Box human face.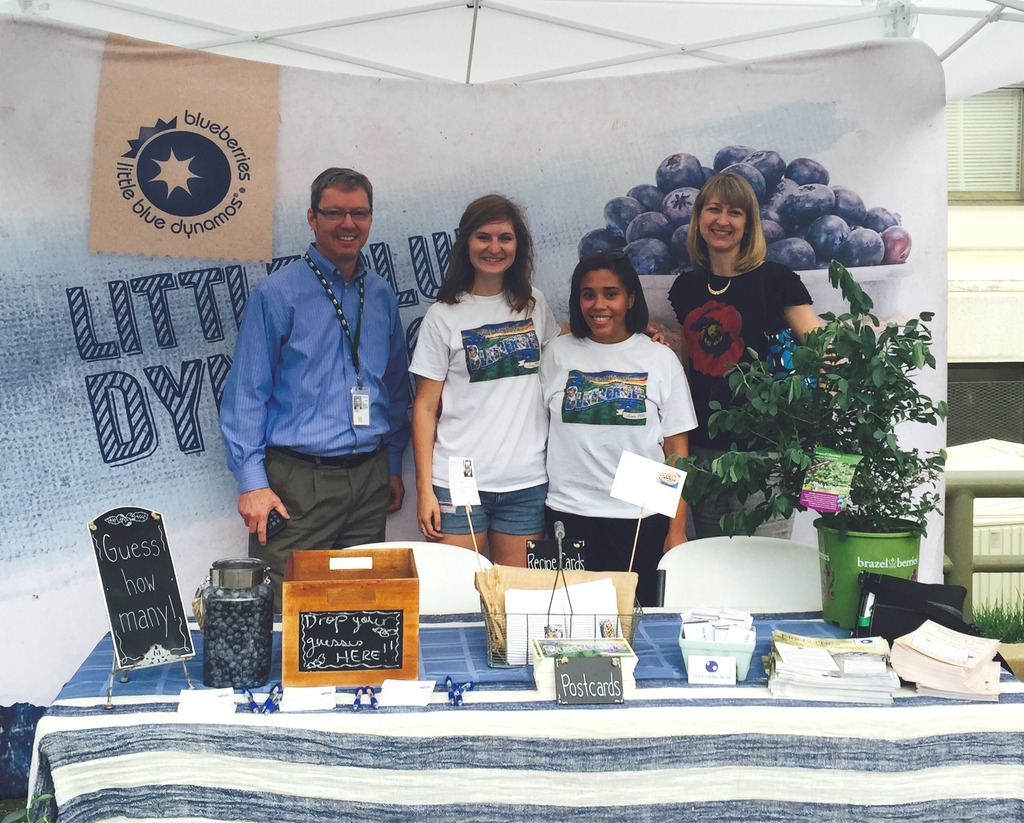
{"left": 692, "top": 189, "right": 752, "bottom": 252}.
